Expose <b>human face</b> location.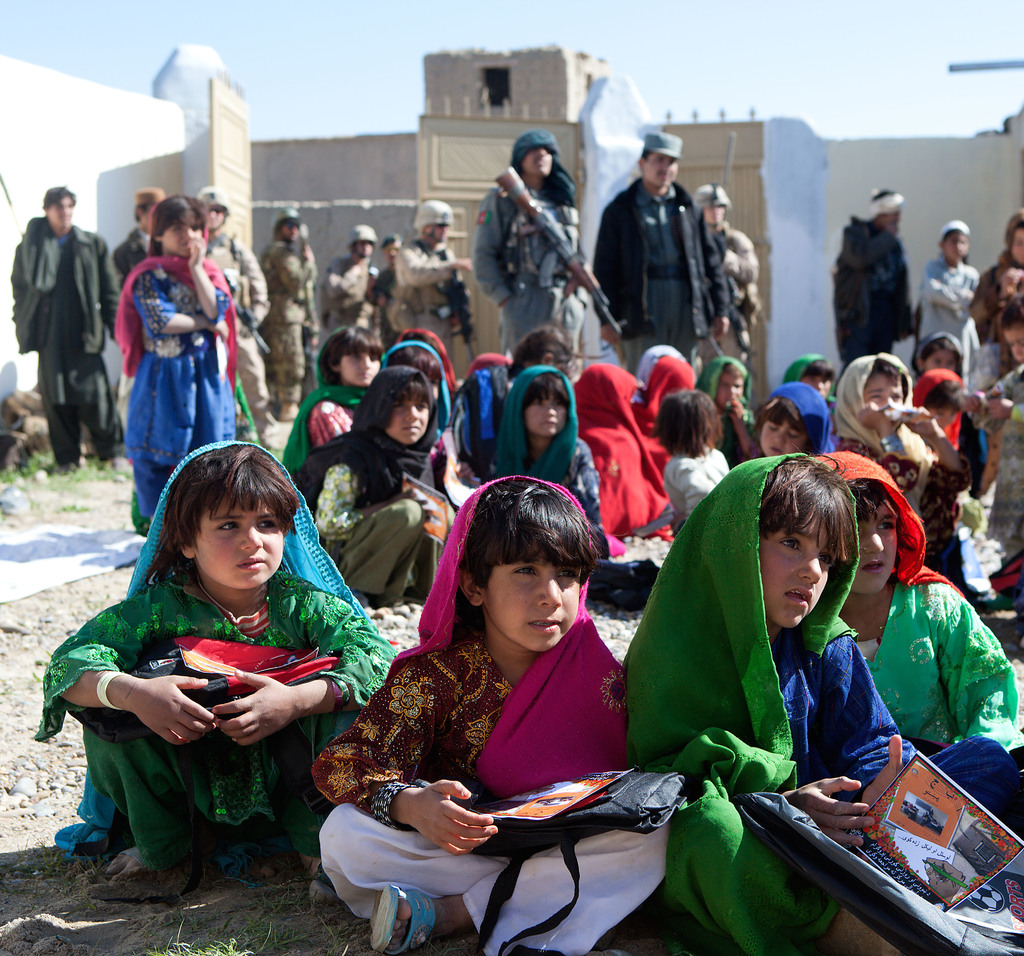
Exposed at l=195, t=494, r=285, b=591.
